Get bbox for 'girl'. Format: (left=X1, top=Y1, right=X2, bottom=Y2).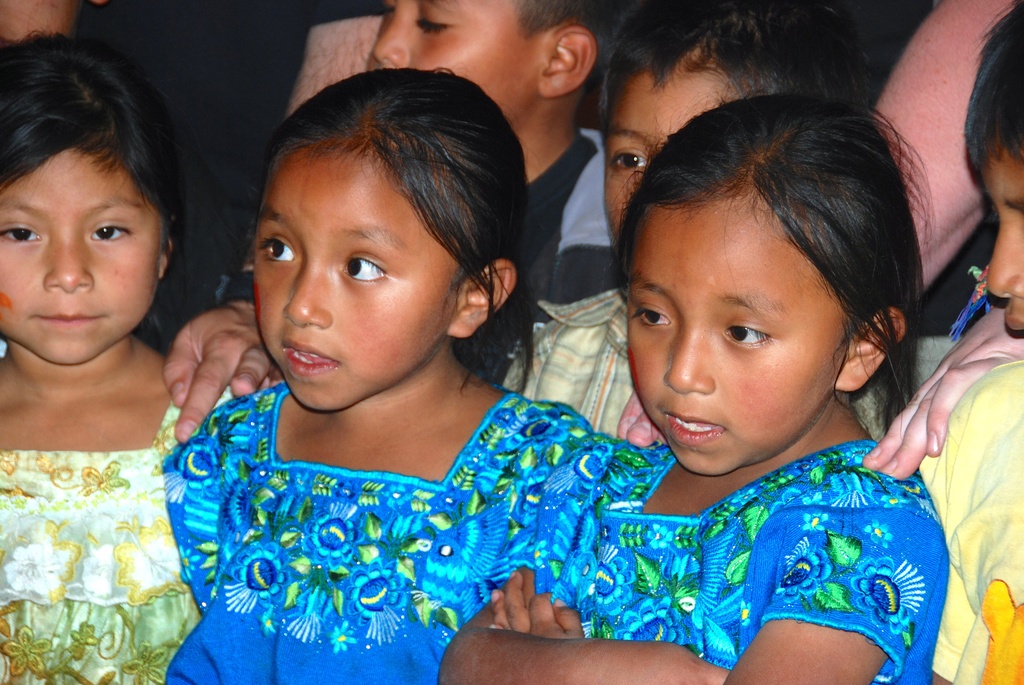
(left=442, top=86, right=954, bottom=684).
